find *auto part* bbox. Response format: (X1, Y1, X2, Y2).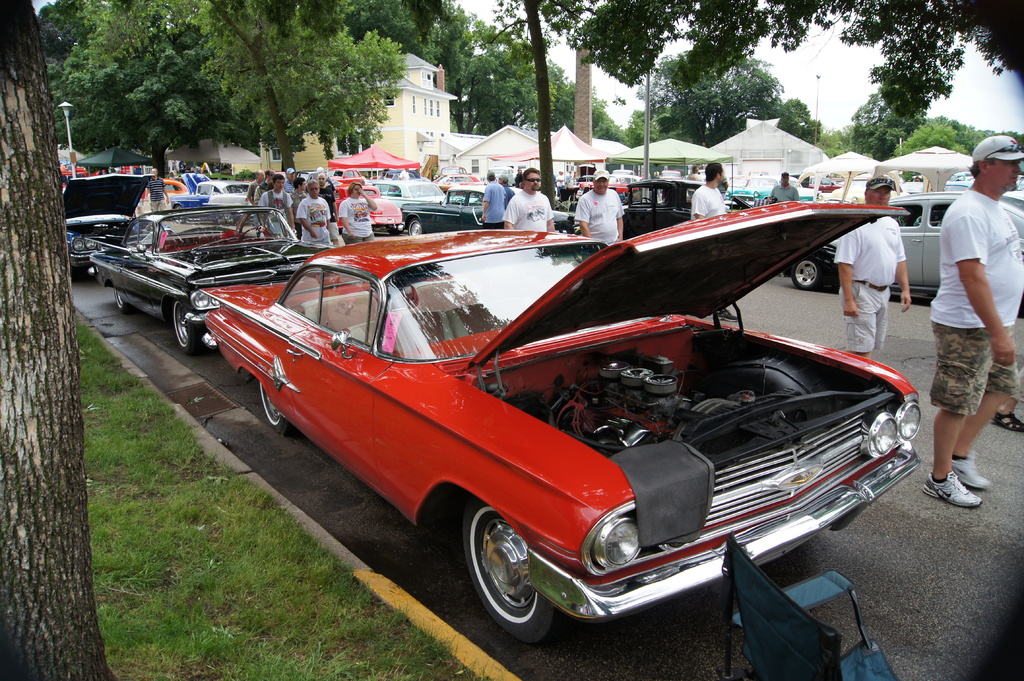
(488, 313, 898, 481).
